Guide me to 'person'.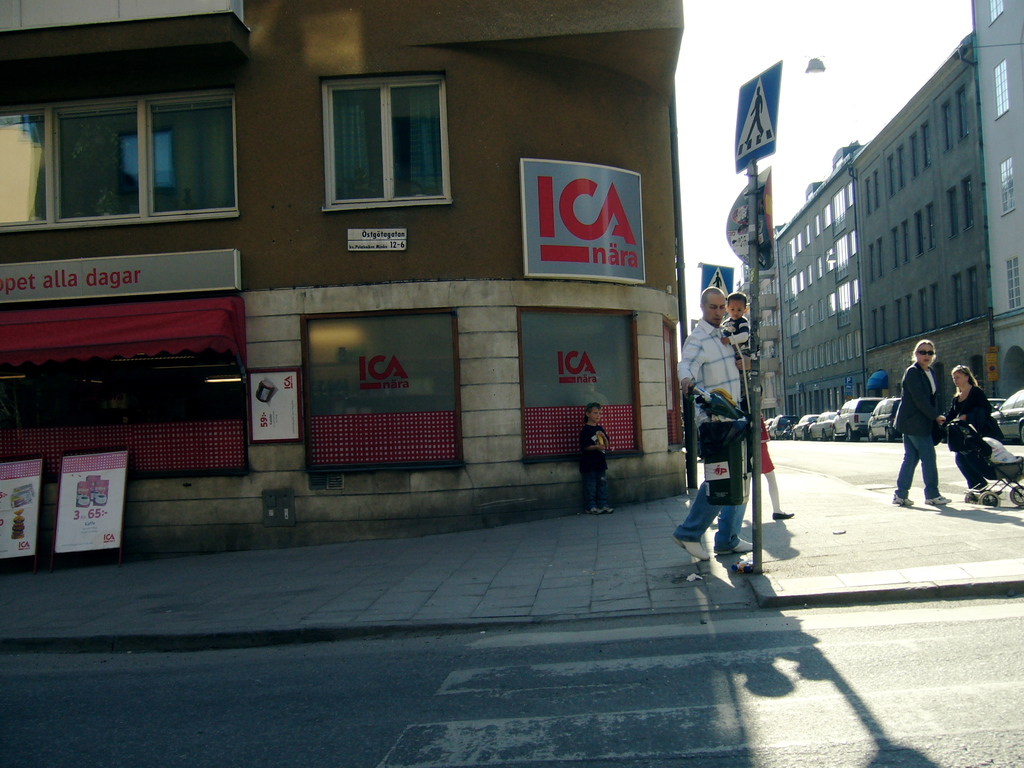
Guidance: [x1=573, y1=394, x2=609, y2=516].
